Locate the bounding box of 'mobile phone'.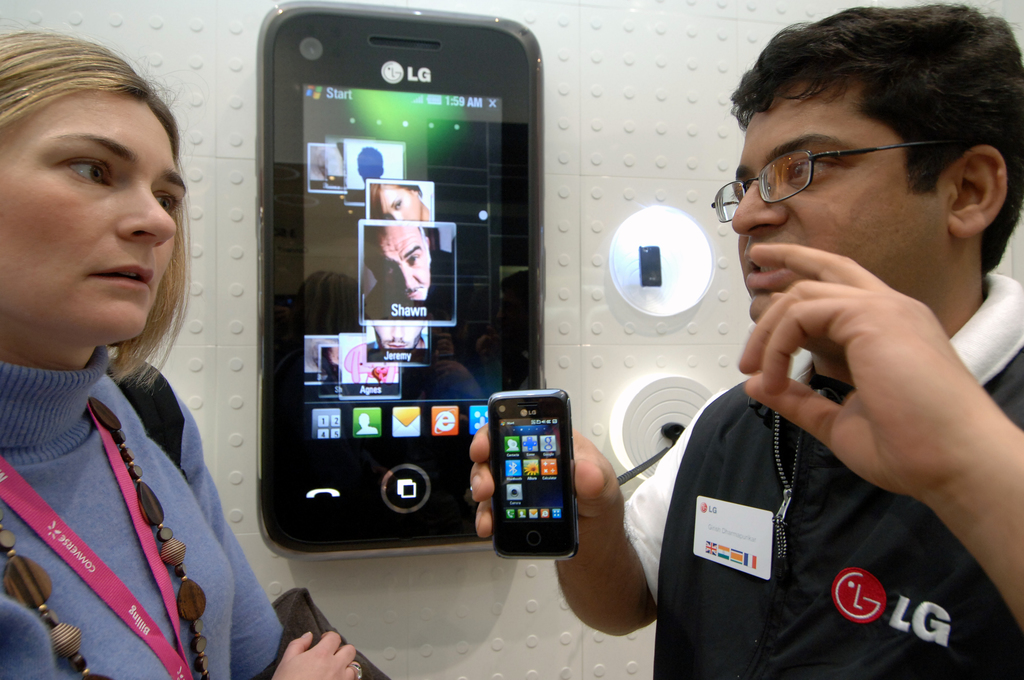
Bounding box: 254/0/547/556.
